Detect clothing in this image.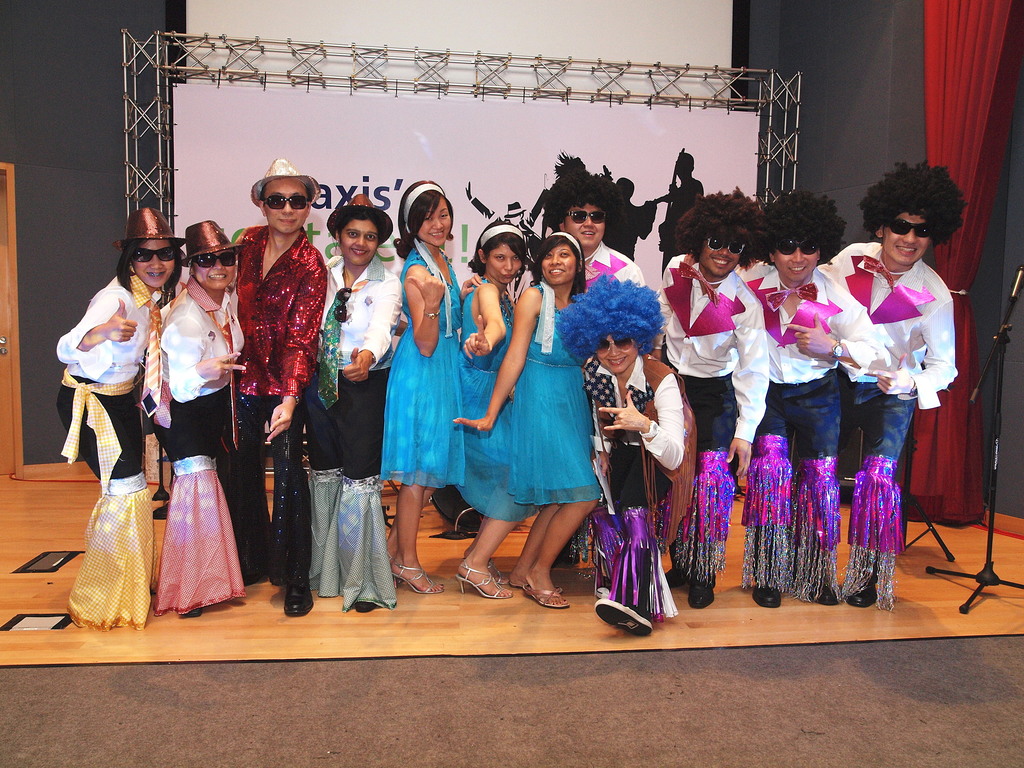
Detection: 516,279,602,501.
